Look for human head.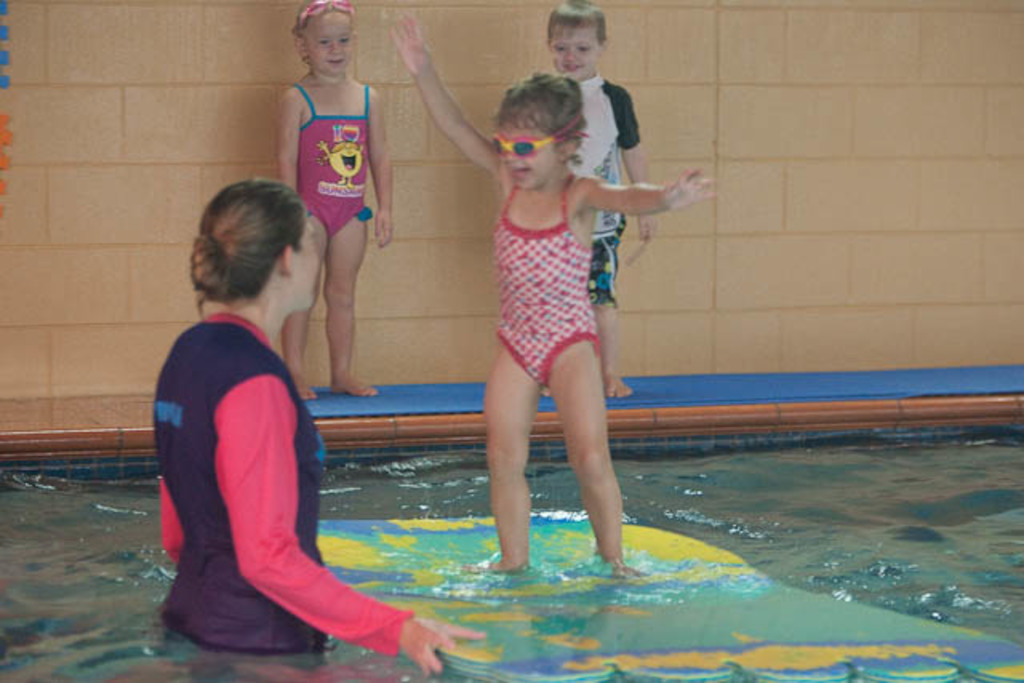
Found: region(182, 171, 328, 331).
